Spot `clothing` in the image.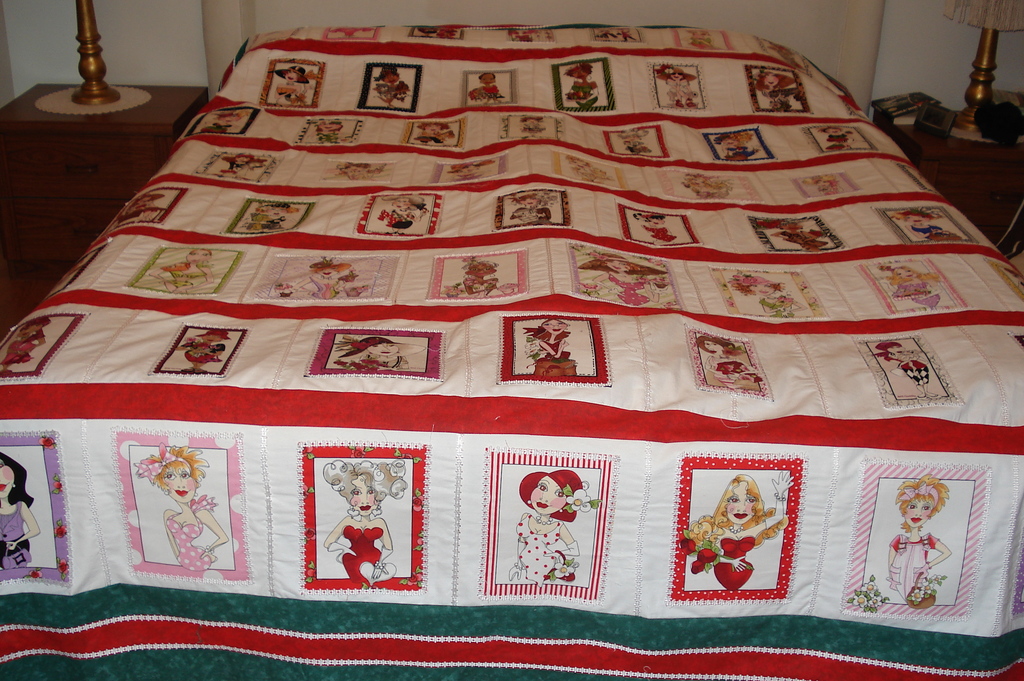
`clothing` found at locate(165, 494, 221, 573).
